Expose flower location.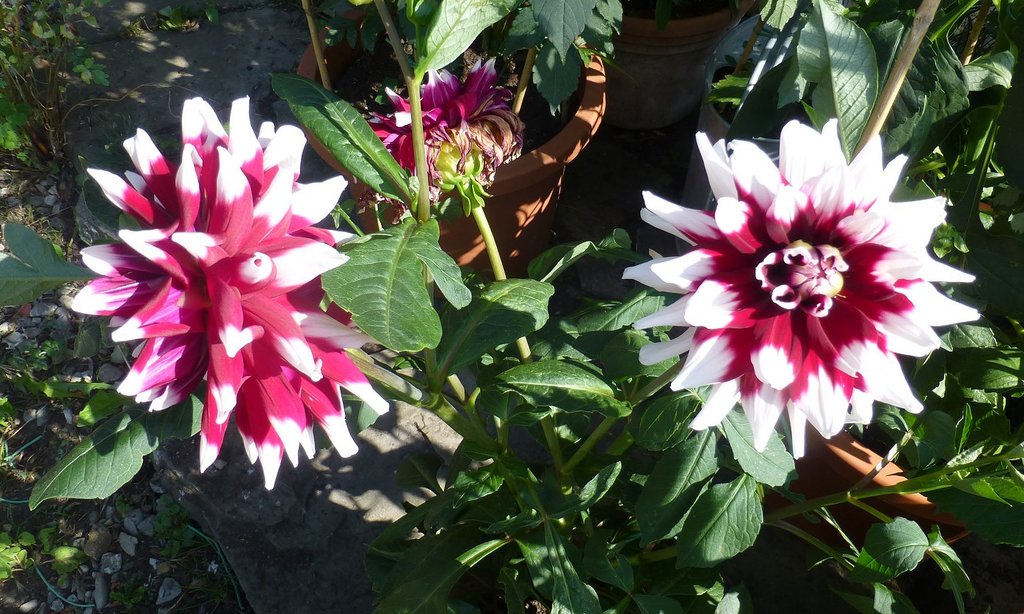
Exposed at (left=377, top=67, right=521, bottom=212).
